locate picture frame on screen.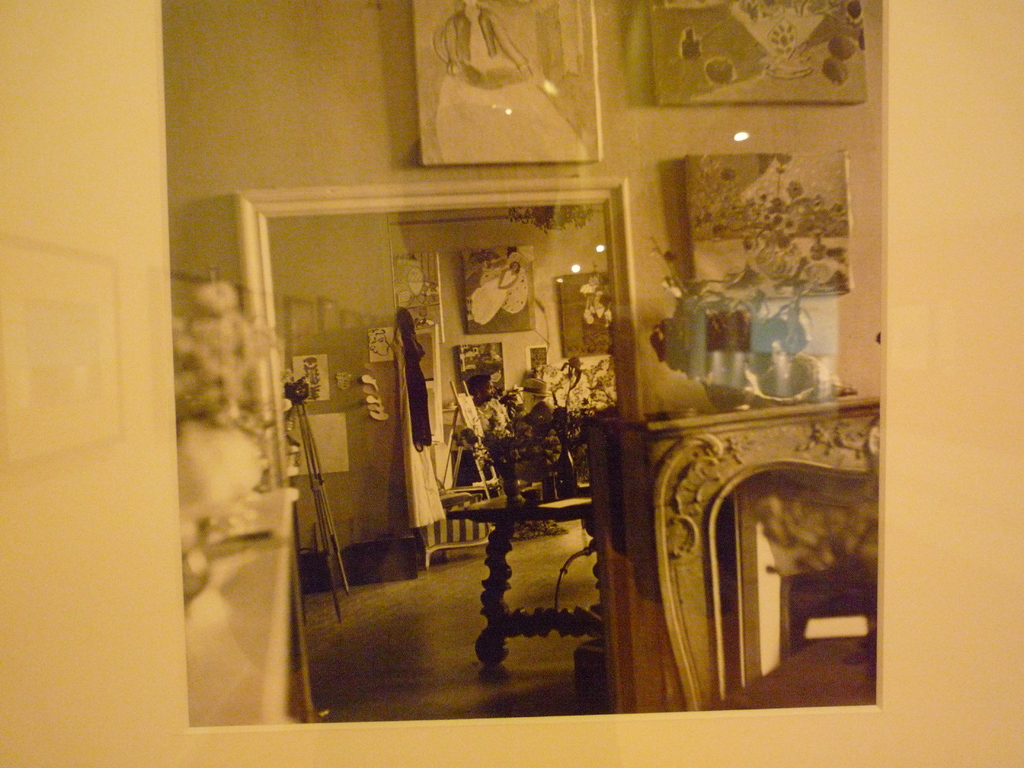
On screen at detection(290, 358, 332, 408).
